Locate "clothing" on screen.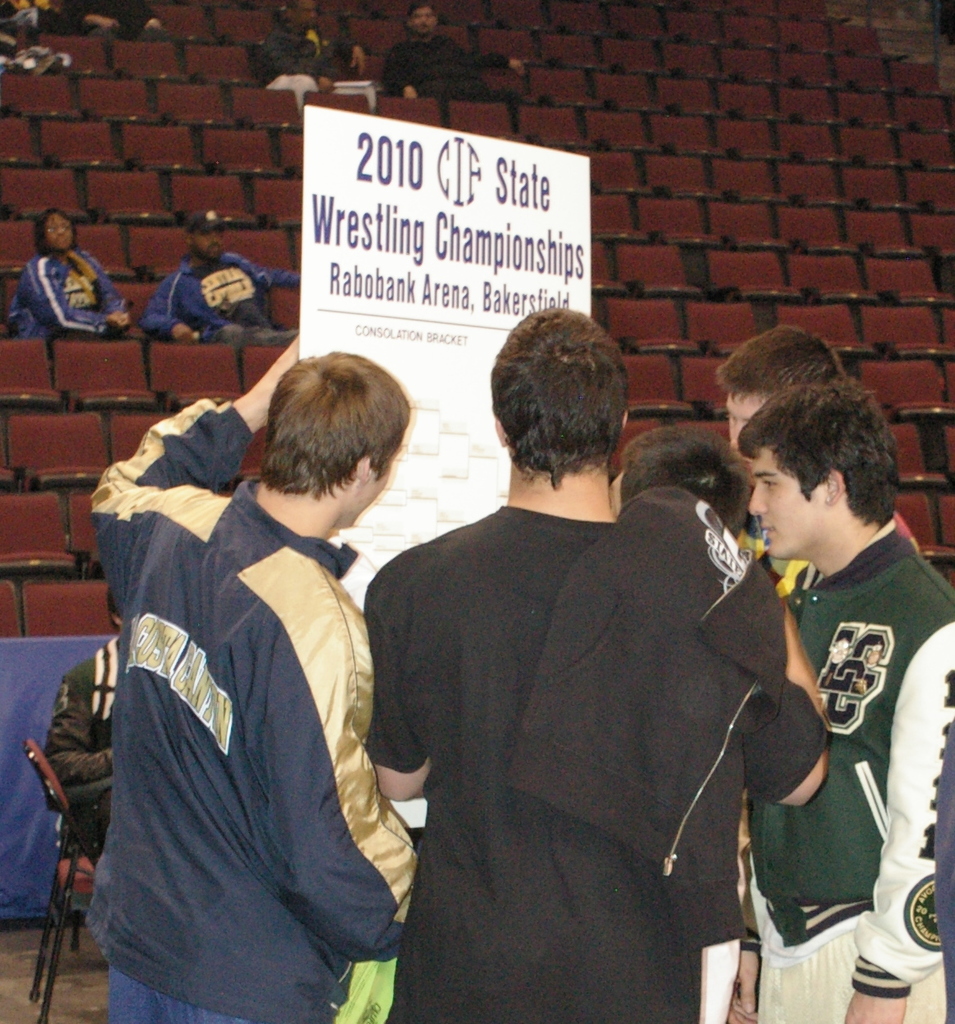
On screen at (161,253,299,345).
